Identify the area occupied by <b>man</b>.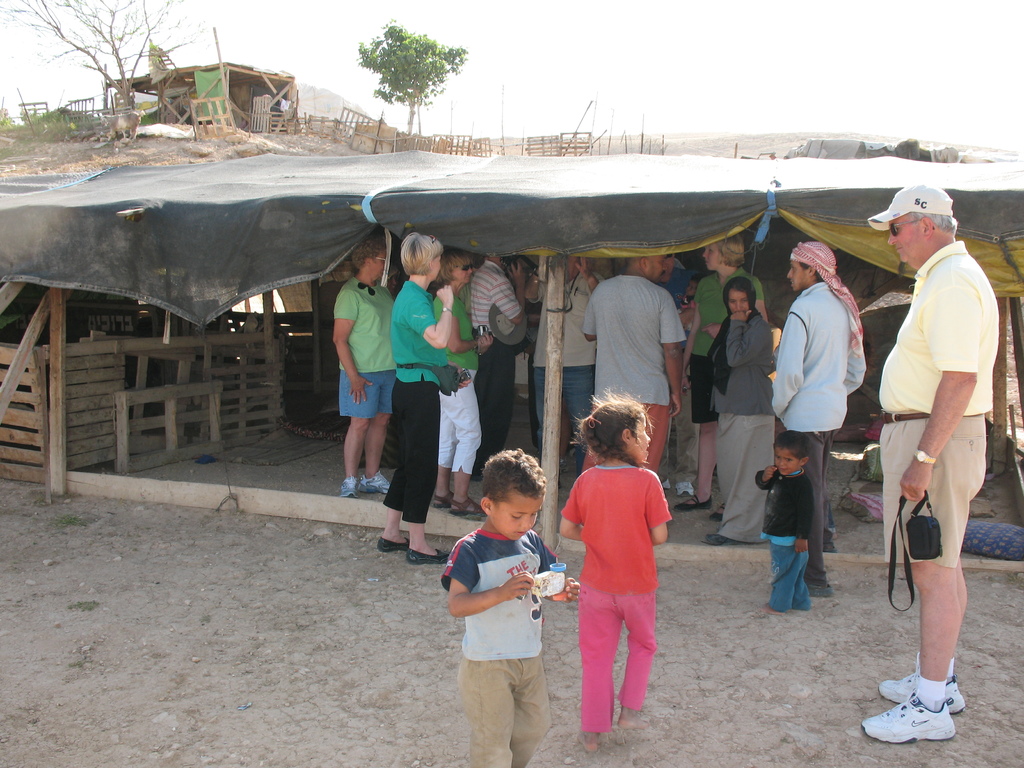
Area: (x1=580, y1=256, x2=684, y2=474).
